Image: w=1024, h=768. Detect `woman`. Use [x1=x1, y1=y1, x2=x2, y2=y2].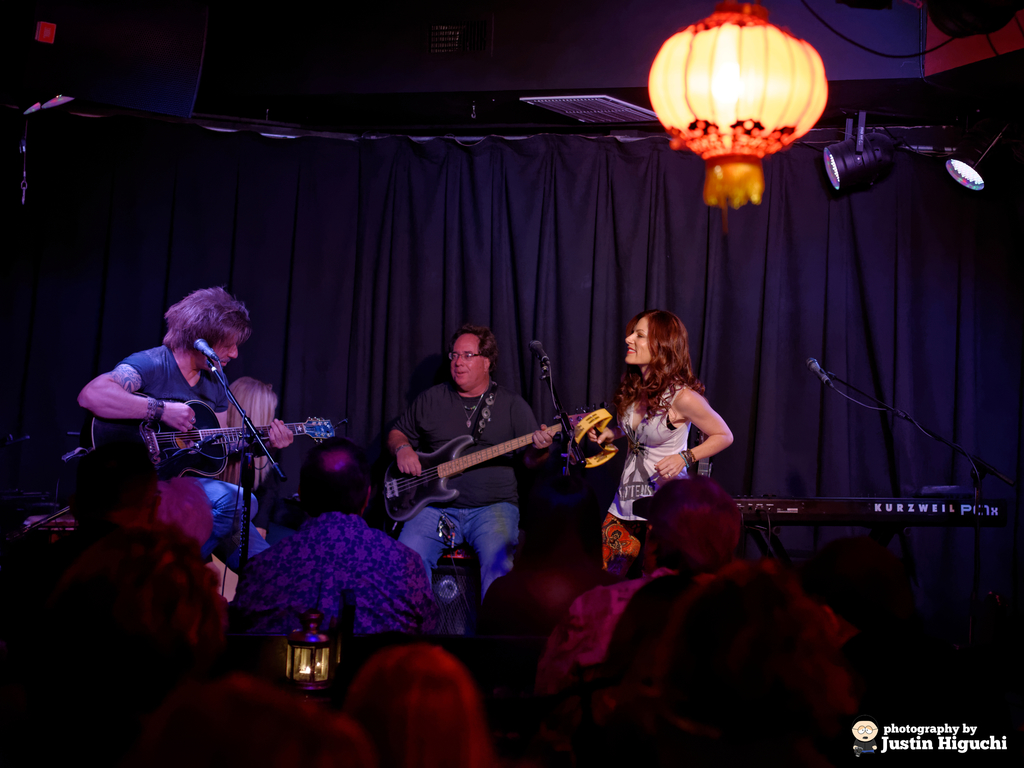
[x1=44, y1=527, x2=229, y2=687].
